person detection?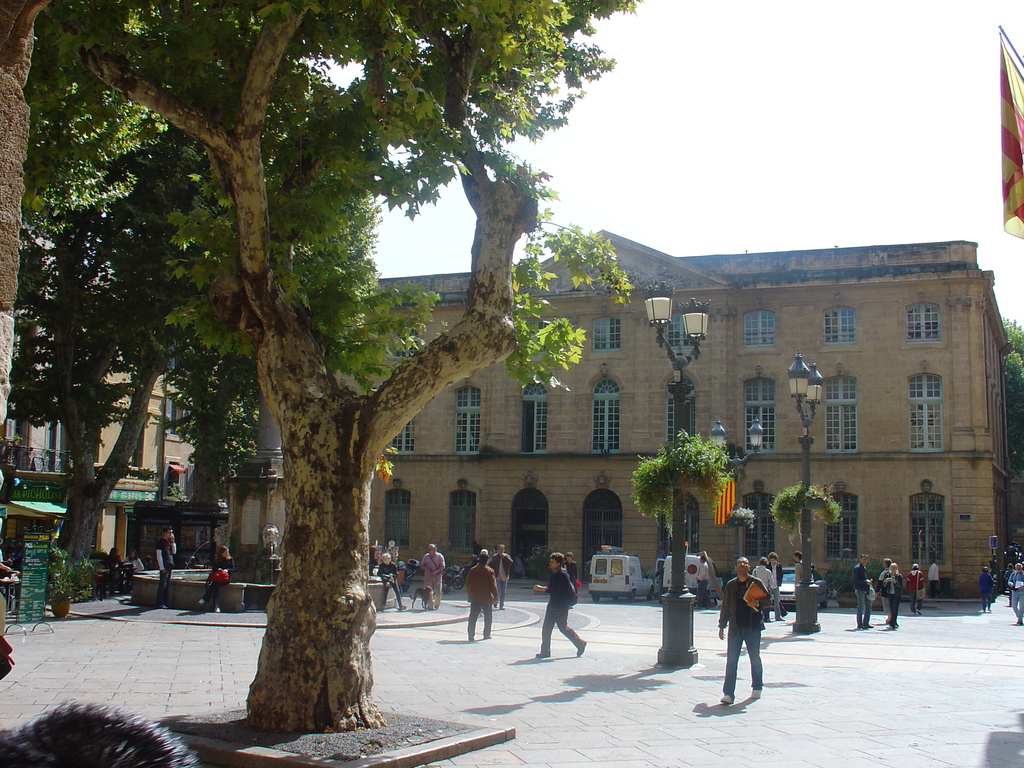
[120, 548, 143, 596]
